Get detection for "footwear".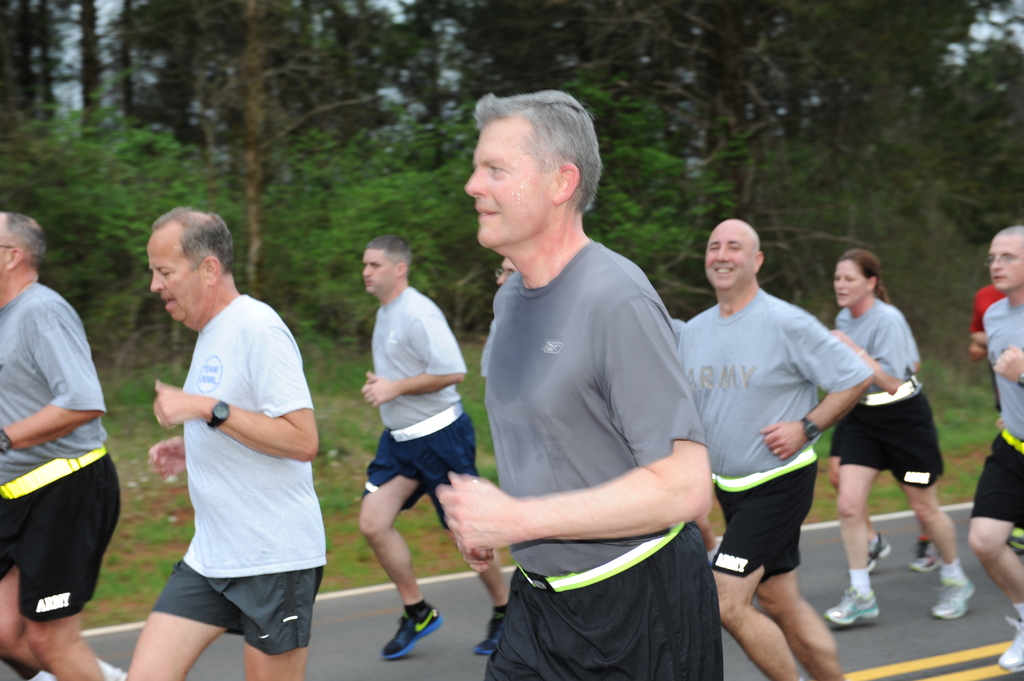
Detection: locate(904, 534, 945, 574).
